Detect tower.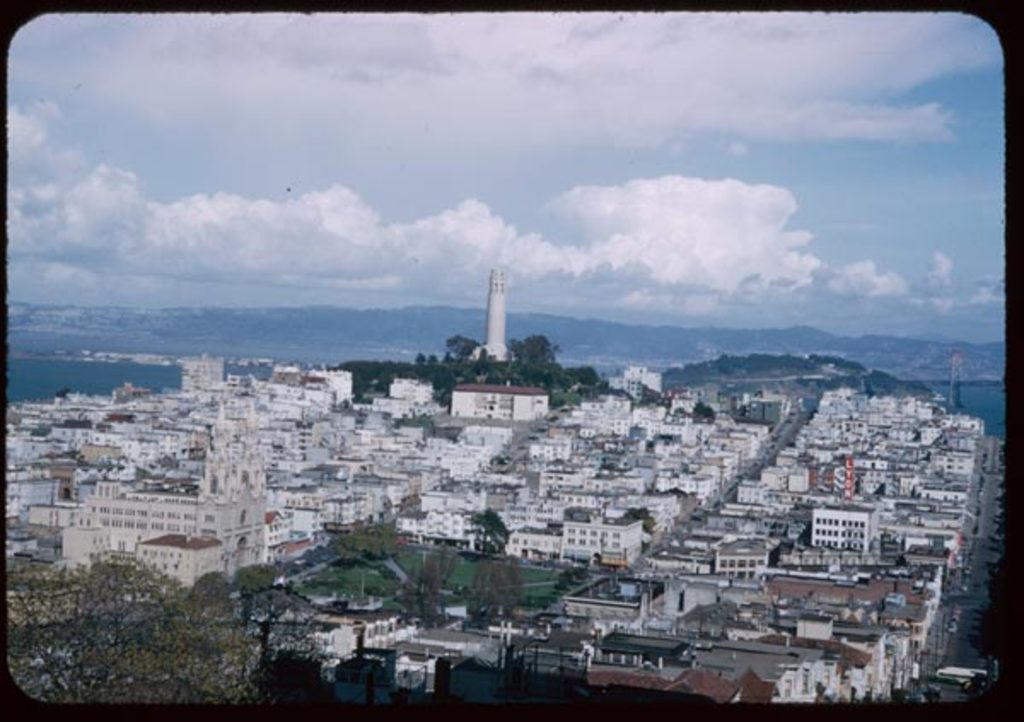
Detected at detection(478, 251, 512, 372).
